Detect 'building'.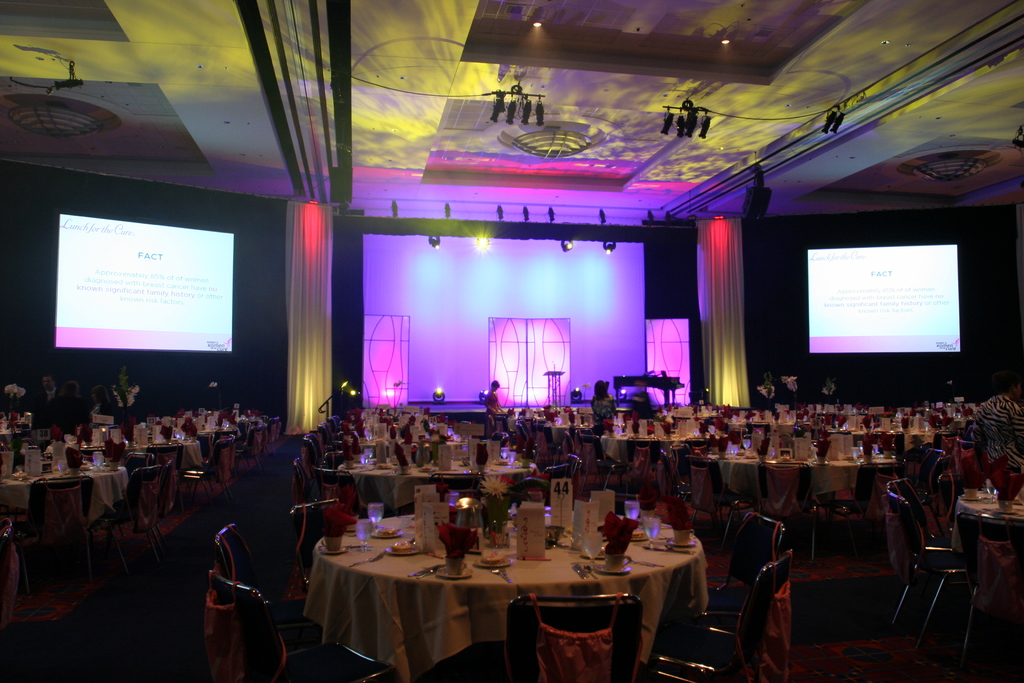
Detected at <region>1, 0, 1023, 680</region>.
